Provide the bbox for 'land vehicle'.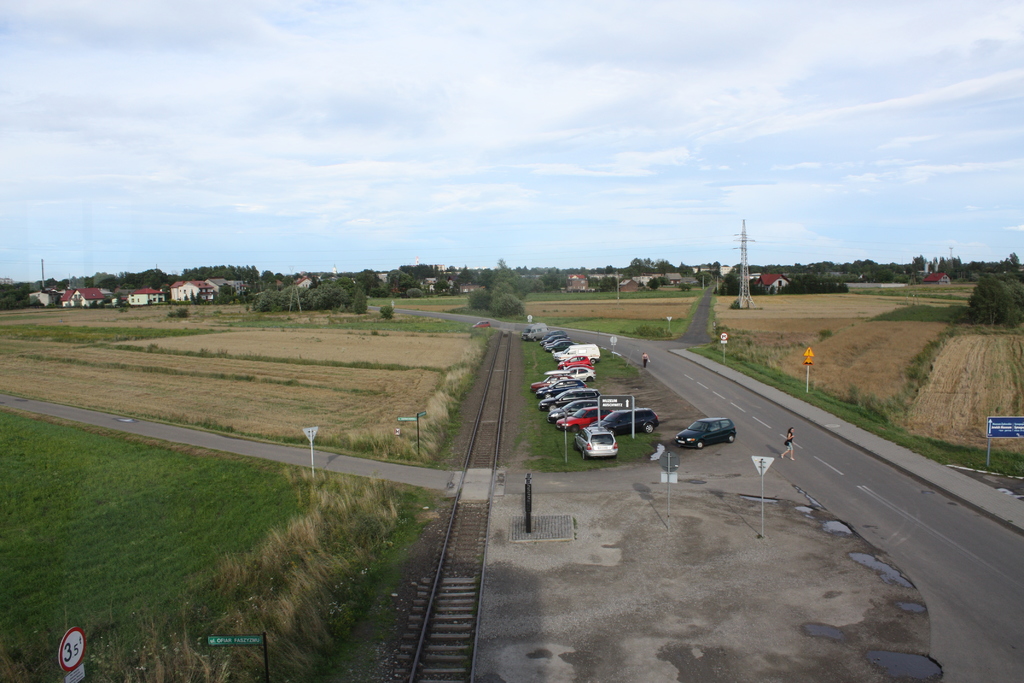
673, 415, 737, 449.
